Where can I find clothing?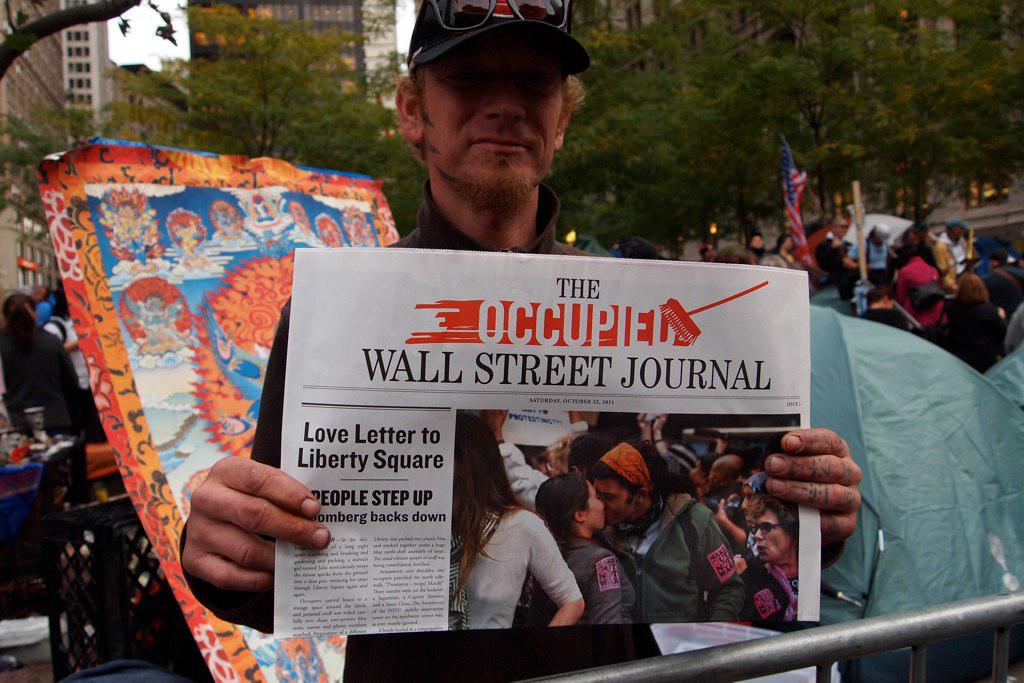
You can find it at 175, 172, 853, 682.
